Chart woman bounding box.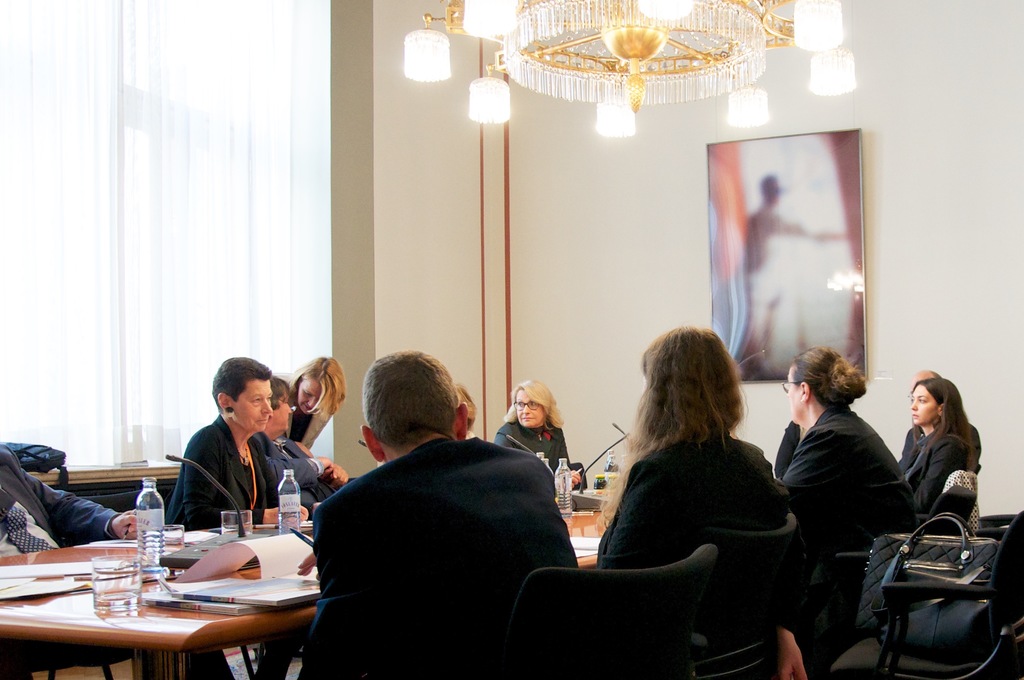
Charted: [left=259, top=374, right=348, bottom=490].
